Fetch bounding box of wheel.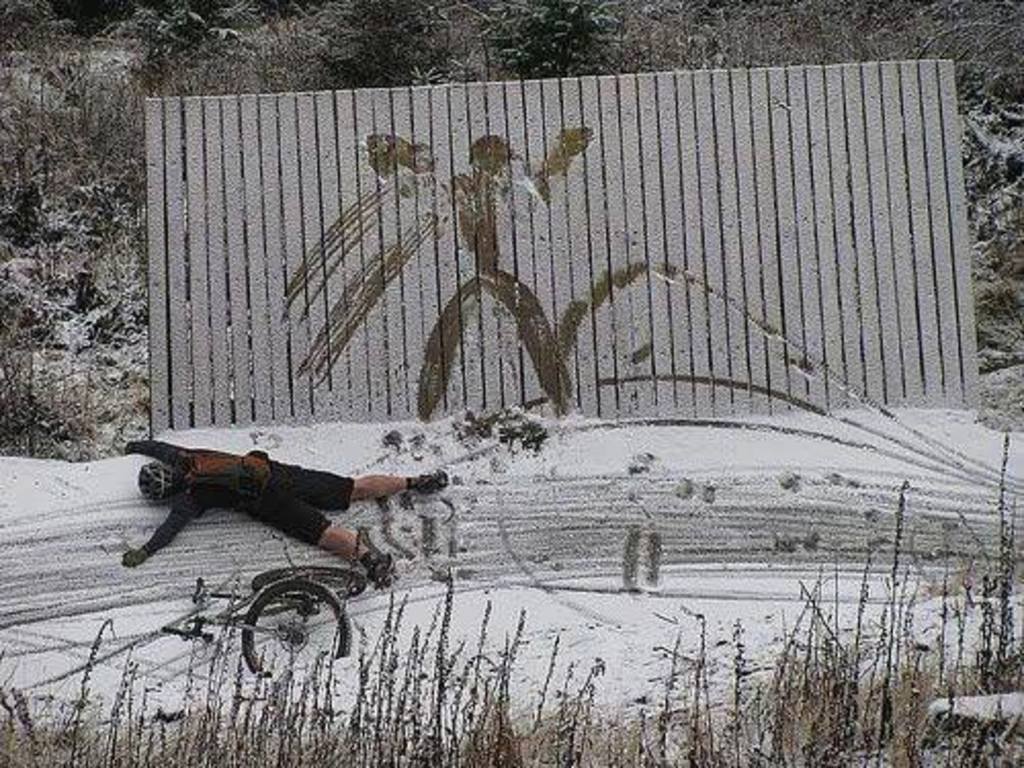
Bbox: detection(254, 557, 375, 610).
